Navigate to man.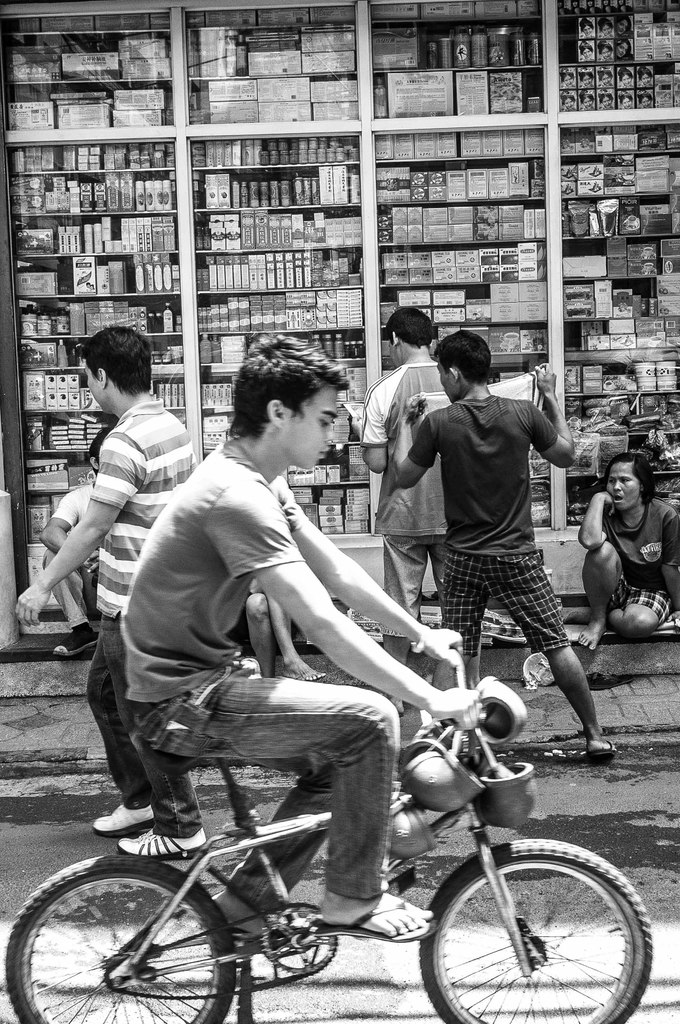
Navigation target: detection(14, 328, 210, 863).
